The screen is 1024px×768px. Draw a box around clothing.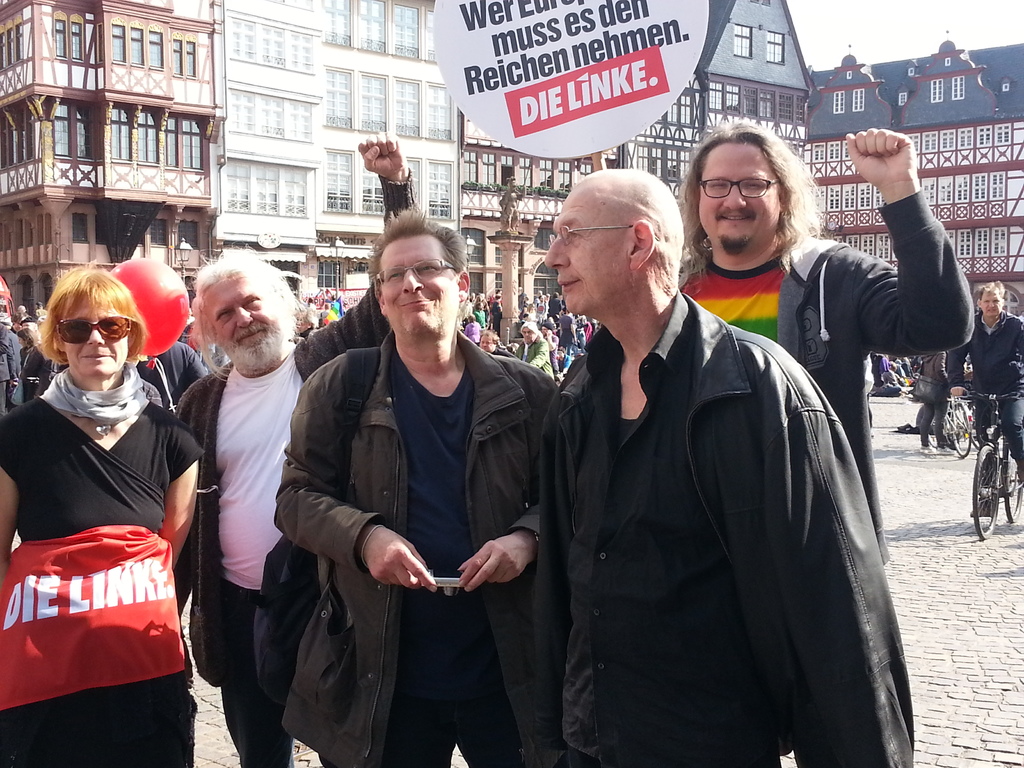
x1=943, y1=308, x2=1023, y2=478.
